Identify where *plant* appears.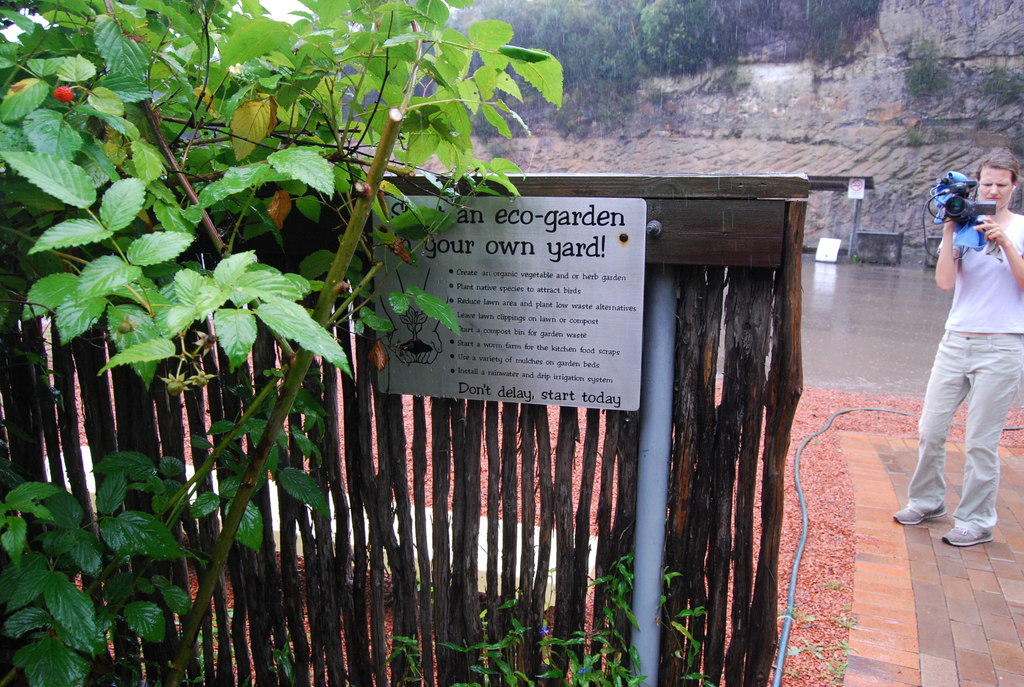
Appears at locate(898, 45, 953, 102).
